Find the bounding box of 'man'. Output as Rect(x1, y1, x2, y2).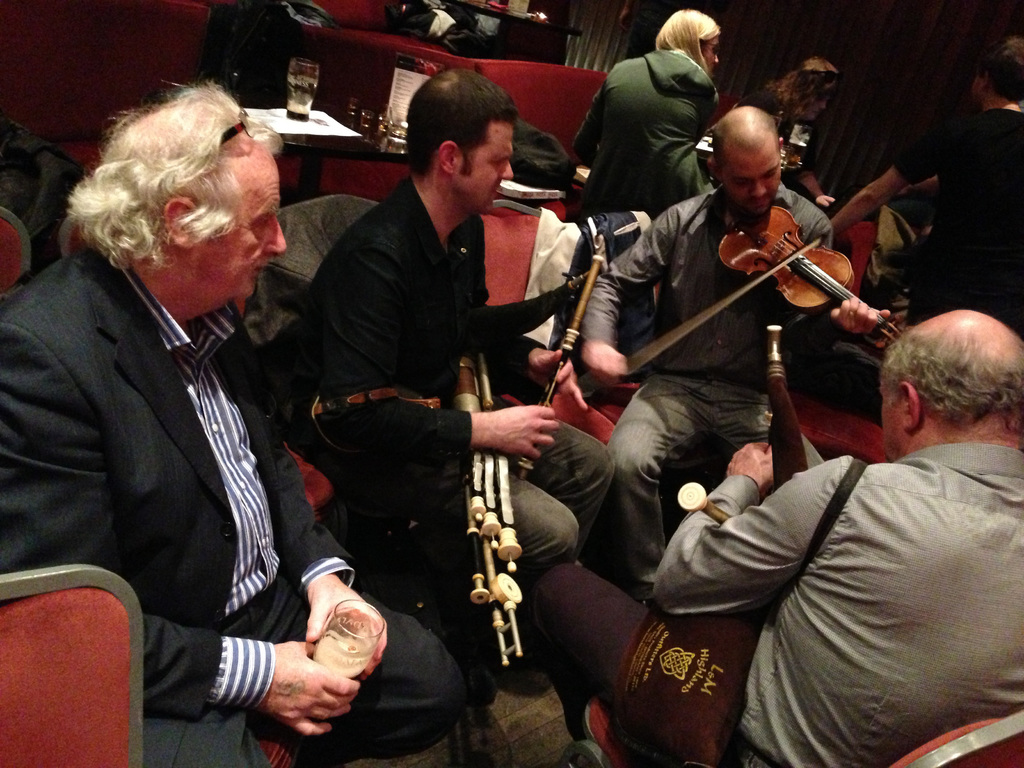
Rect(0, 79, 469, 767).
